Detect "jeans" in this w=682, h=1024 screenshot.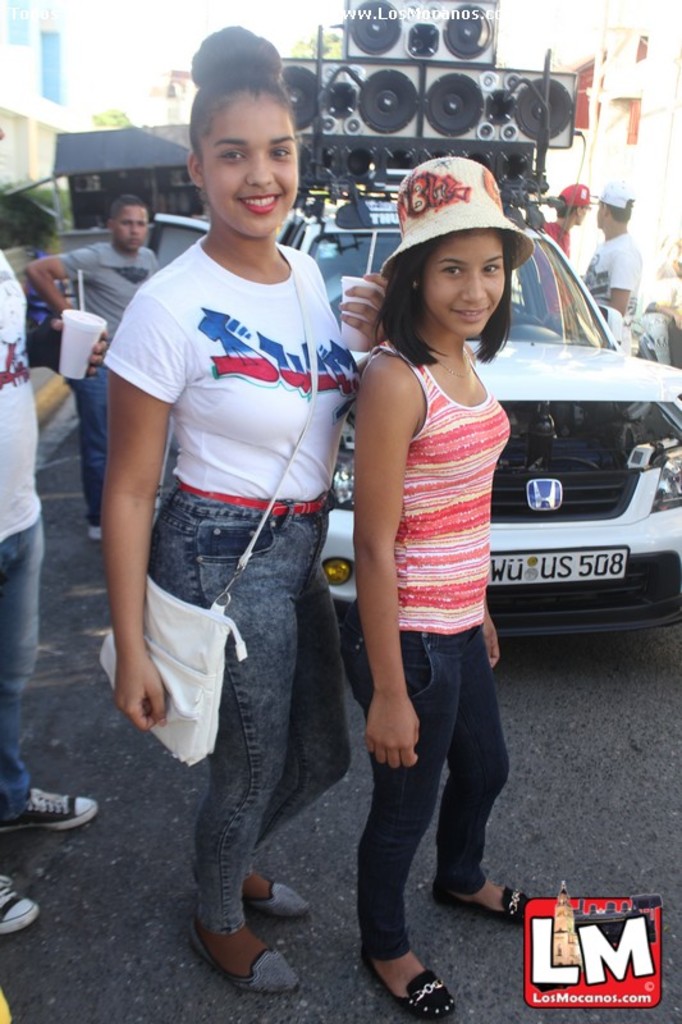
Detection: bbox=[70, 360, 109, 525].
